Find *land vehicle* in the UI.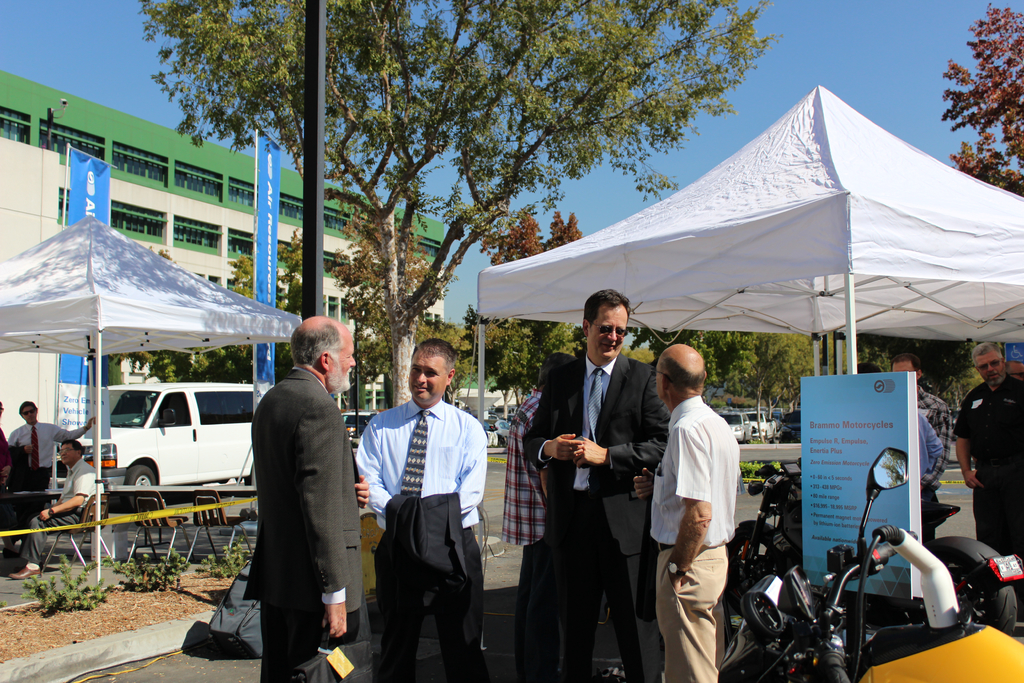
UI element at locate(51, 372, 270, 532).
